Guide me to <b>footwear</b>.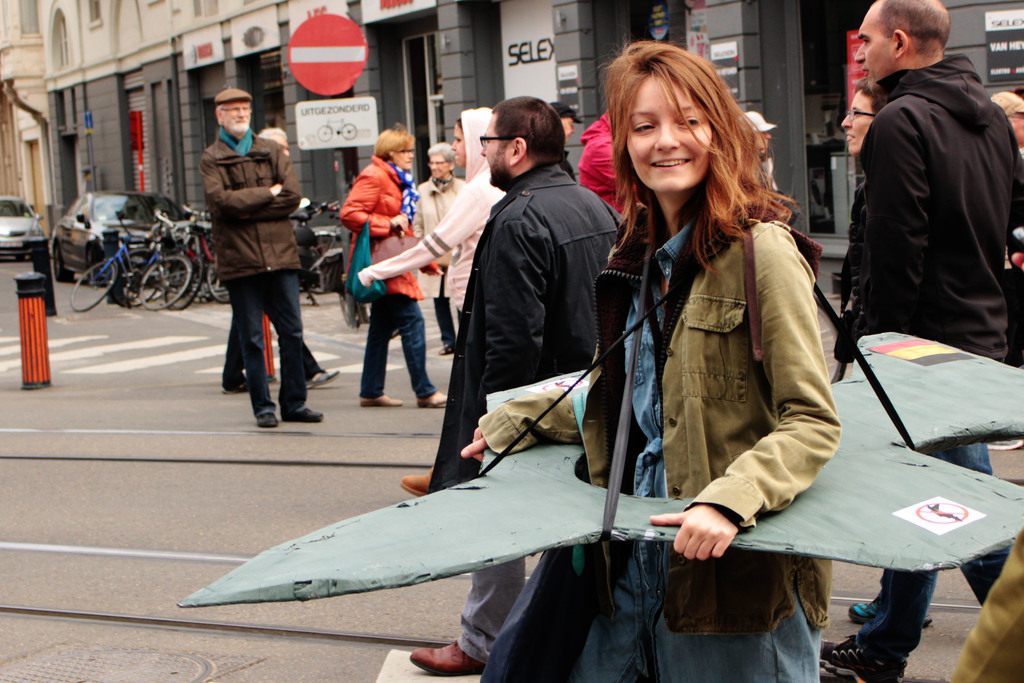
Guidance: locate(413, 390, 451, 404).
